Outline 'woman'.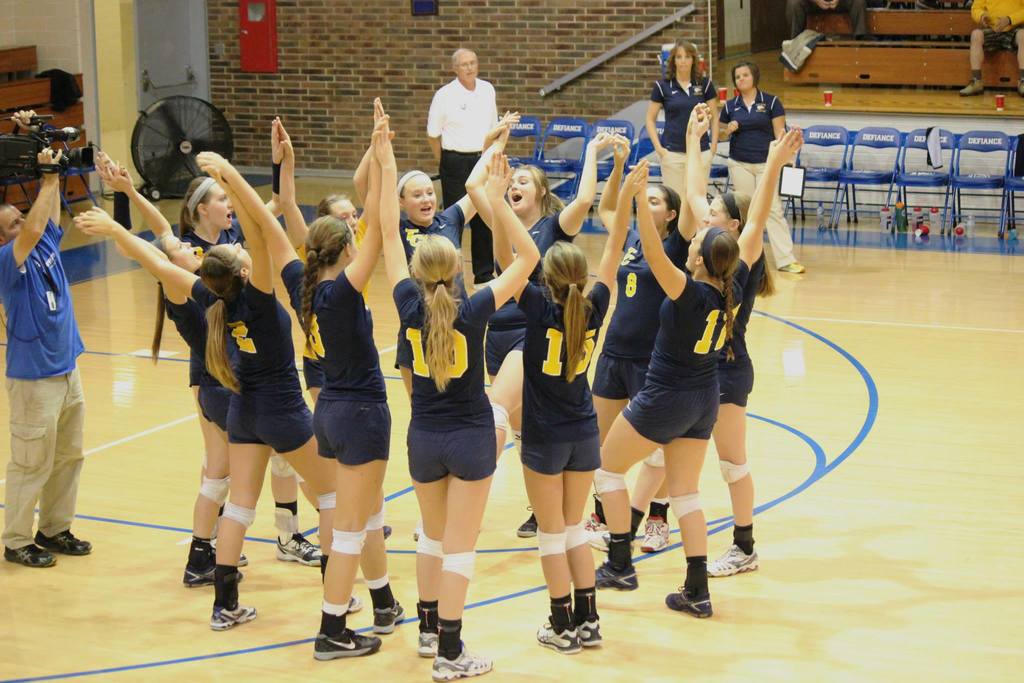
Outline: rect(585, 161, 741, 619).
